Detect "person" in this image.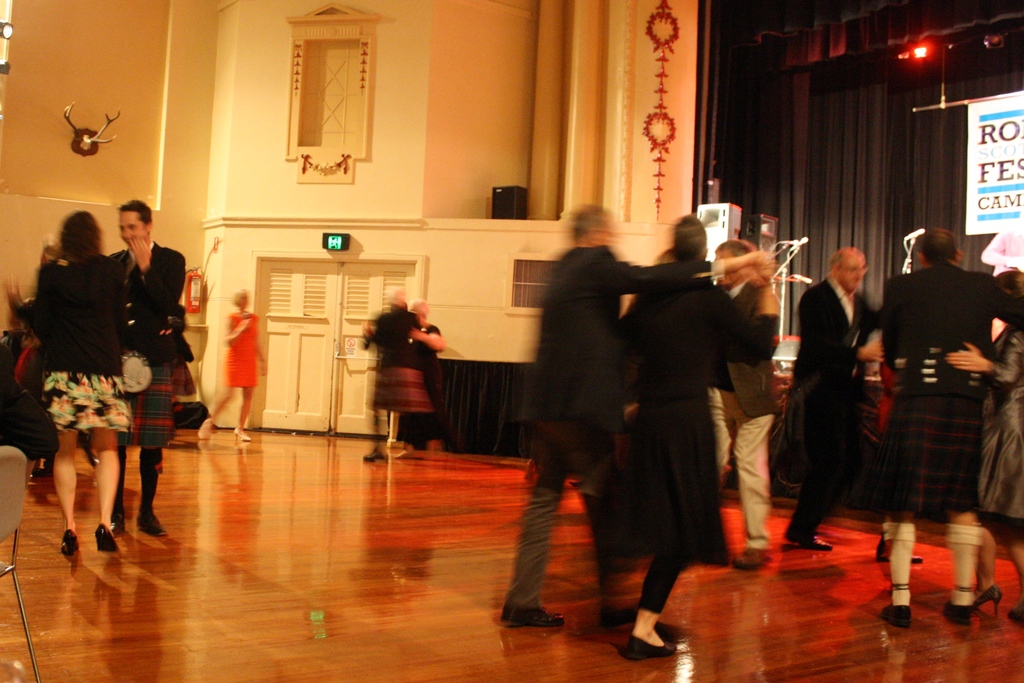
Detection: bbox=[776, 244, 884, 545].
